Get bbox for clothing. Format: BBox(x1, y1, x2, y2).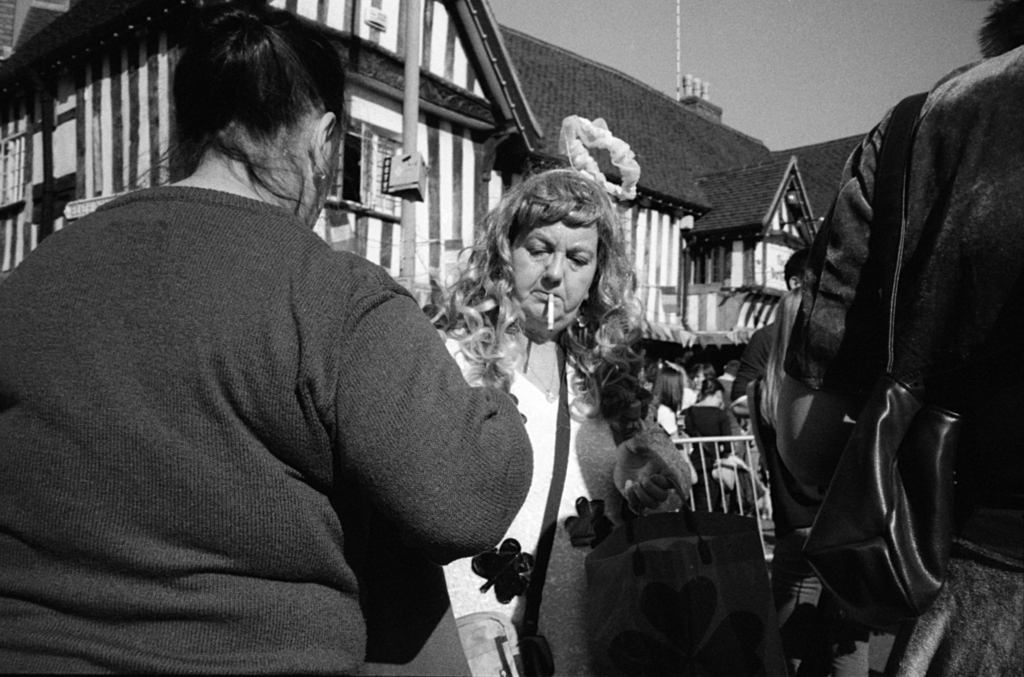
BBox(0, 186, 533, 676).
